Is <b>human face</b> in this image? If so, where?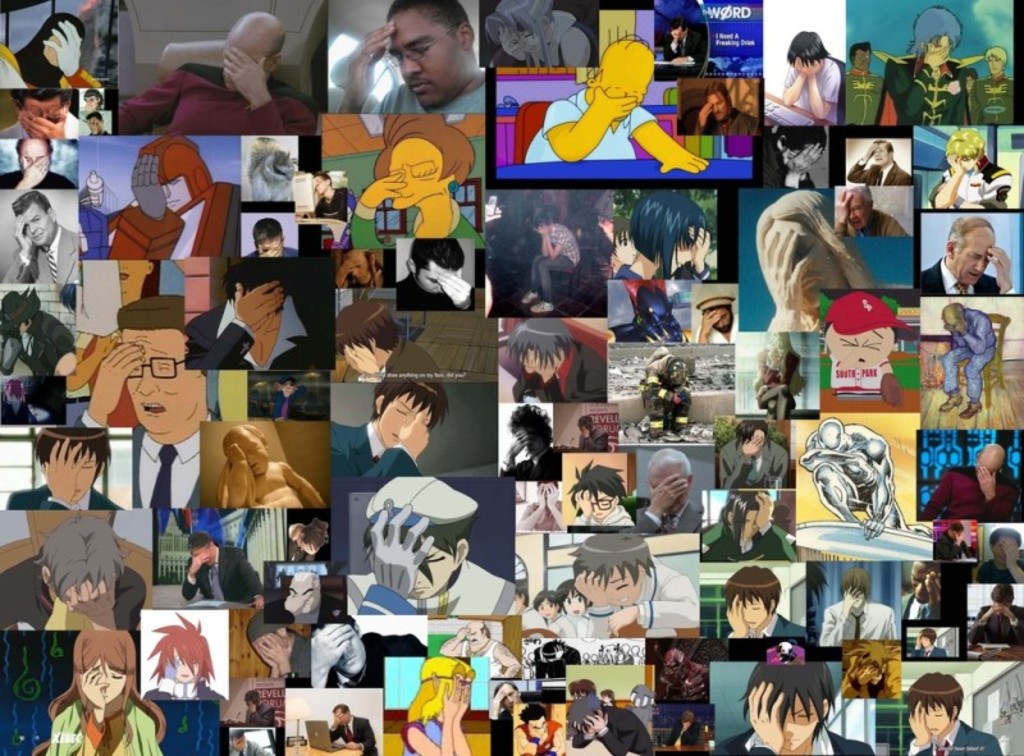
Yes, at bbox=(544, 652, 557, 660).
